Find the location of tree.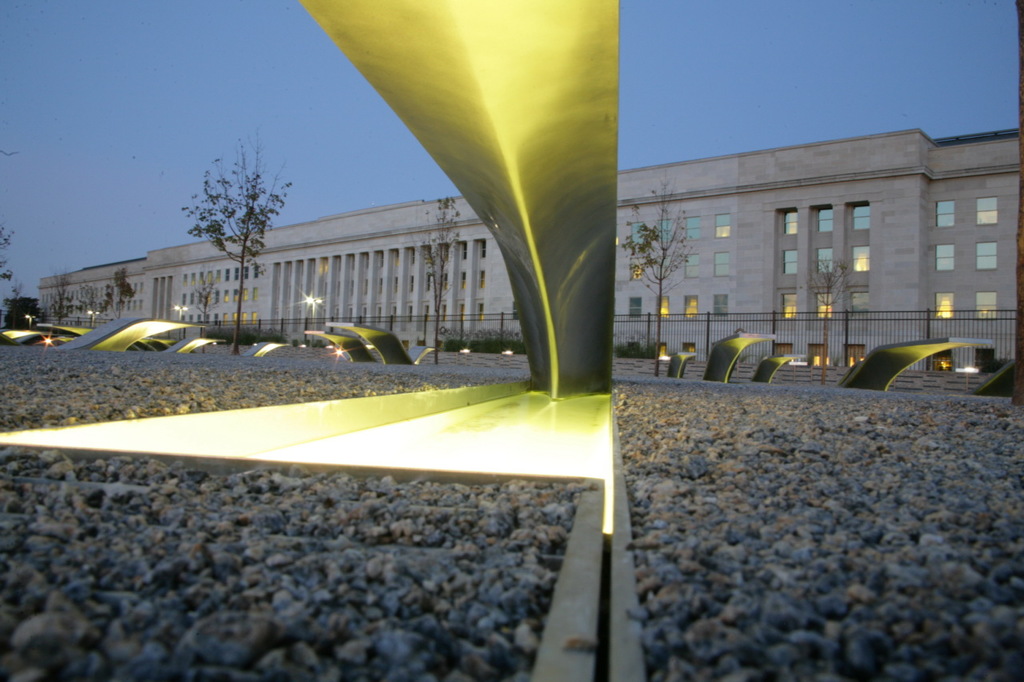
Location: bbox=[394, 181, 476, 365].
